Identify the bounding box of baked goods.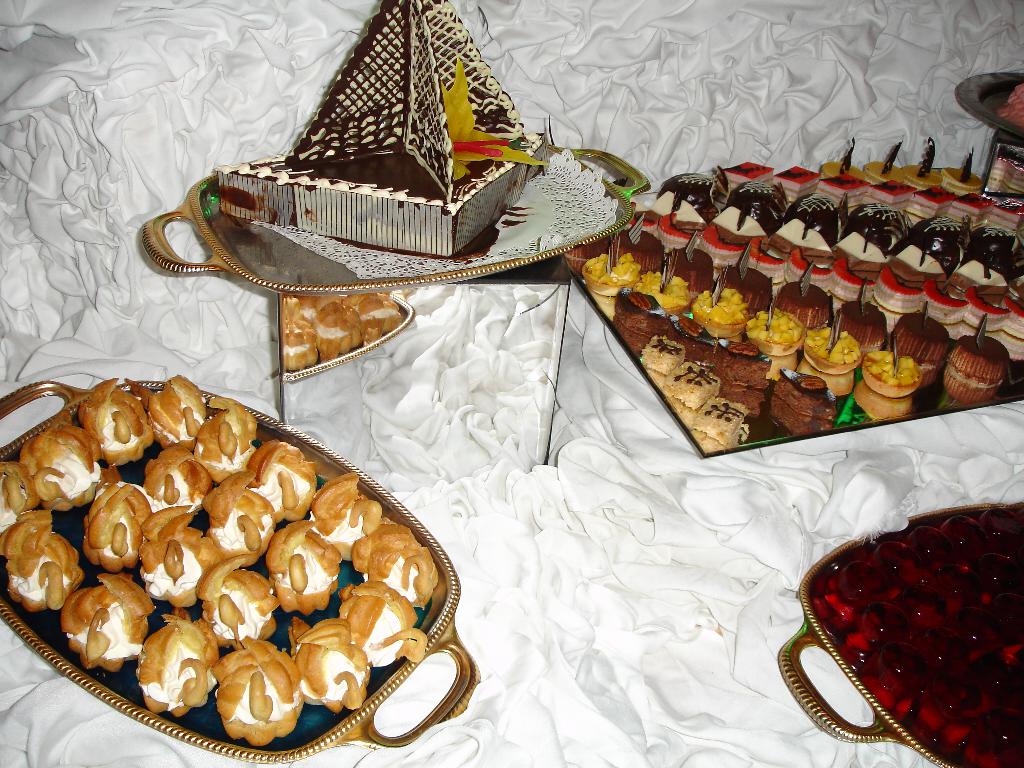
838/271/886/347.
